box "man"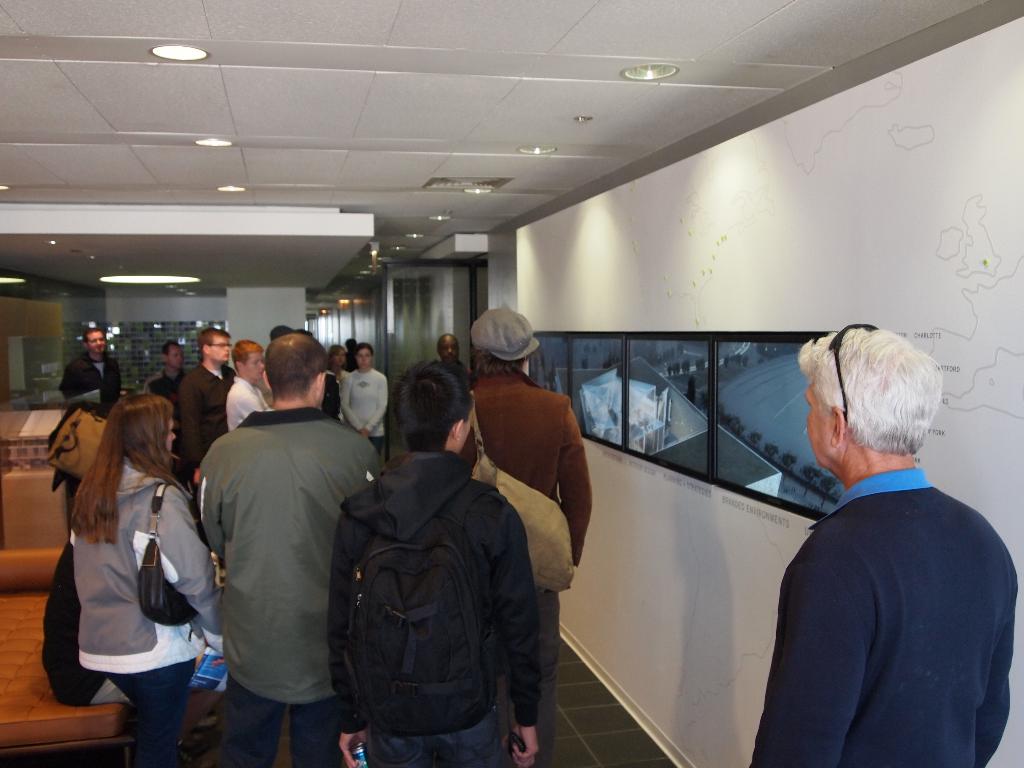
bbox=(181, 325, 237, 486)
